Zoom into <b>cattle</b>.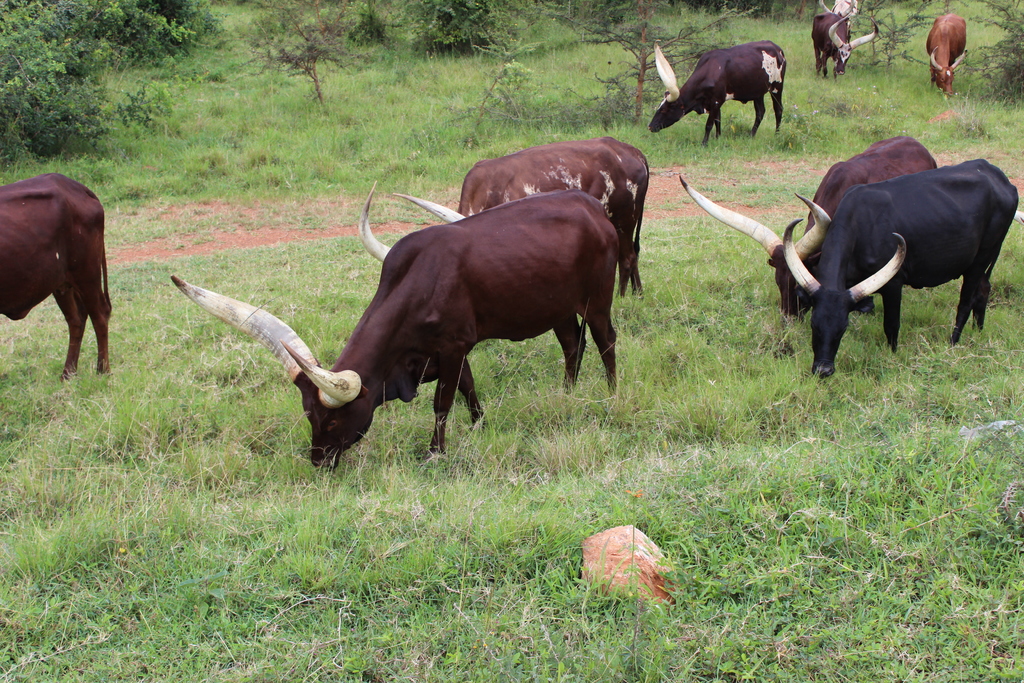
Zoom target: (169, 193, 618, 471).
